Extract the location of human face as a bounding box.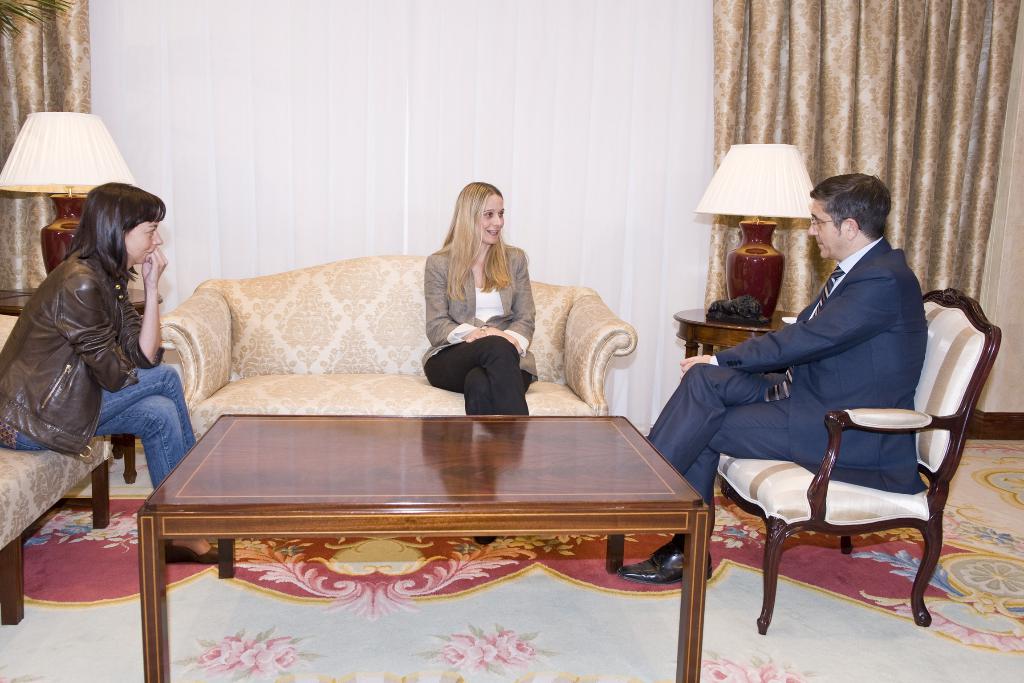
bbox=(809, 202, 836, 260).
